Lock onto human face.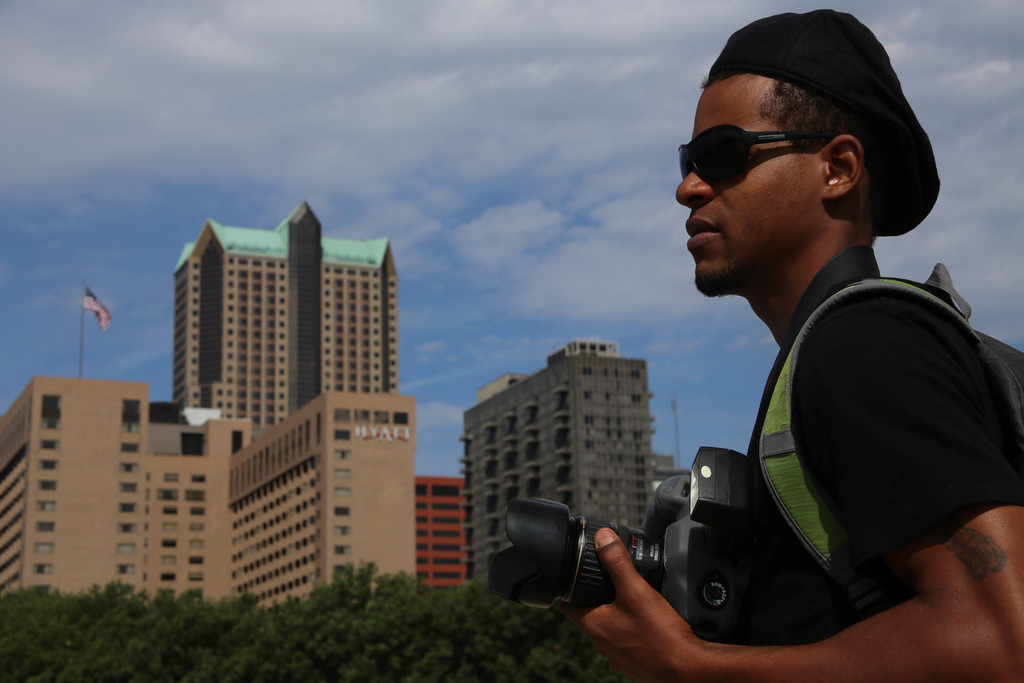
Locked: bbox=[671, 68, 821, 299].
